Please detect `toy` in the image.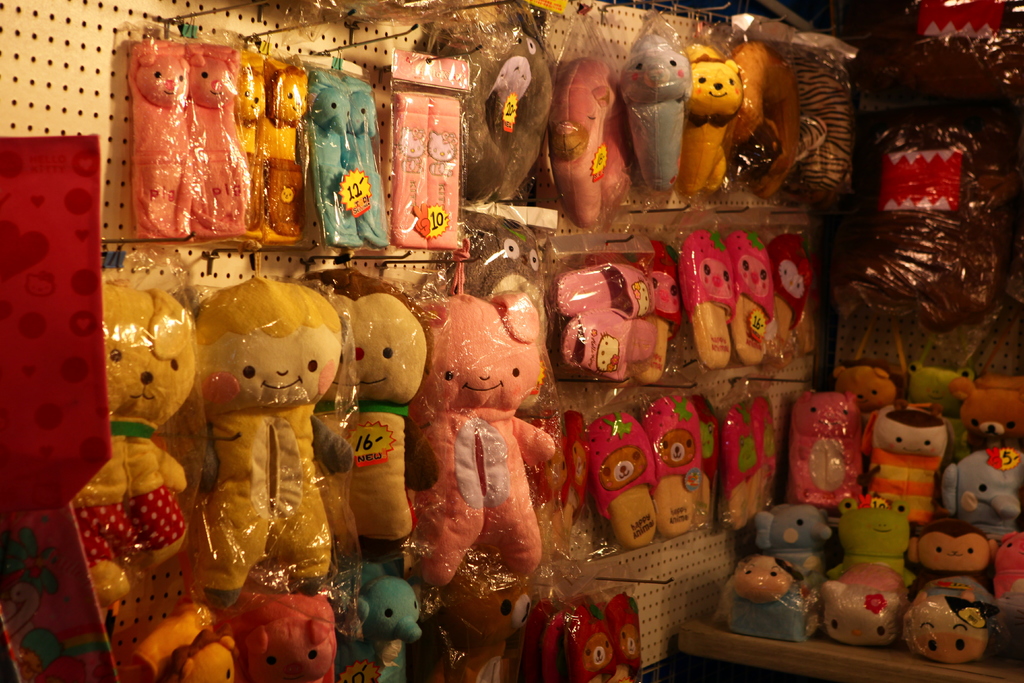
crop(556, 574, 656, 682).
